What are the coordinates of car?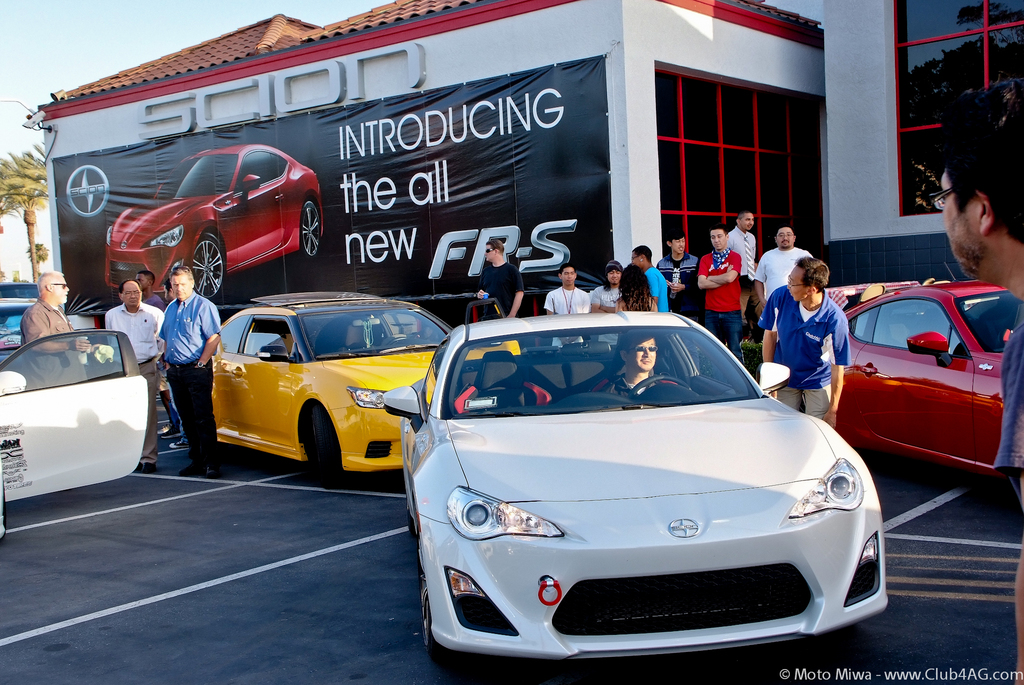
{"left": 842, "top": 278, "right": 1021, "bottom": 494}.
